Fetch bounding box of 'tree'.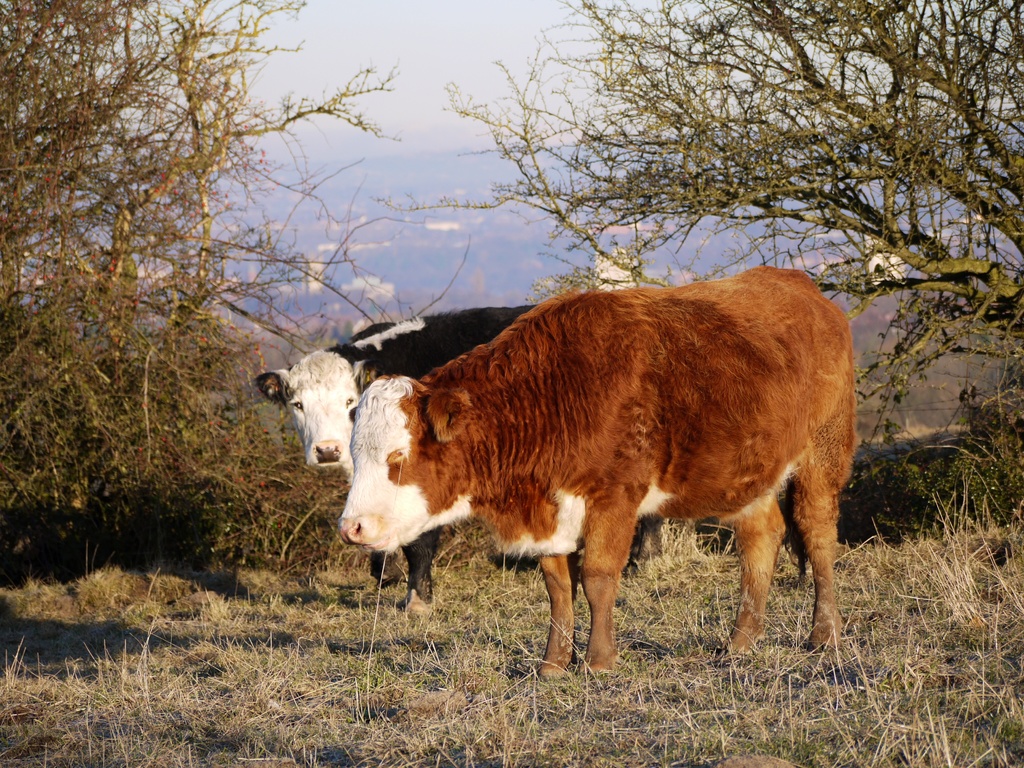
Bbox: [x1=380, y1=0, x2=1023, y2=442].
